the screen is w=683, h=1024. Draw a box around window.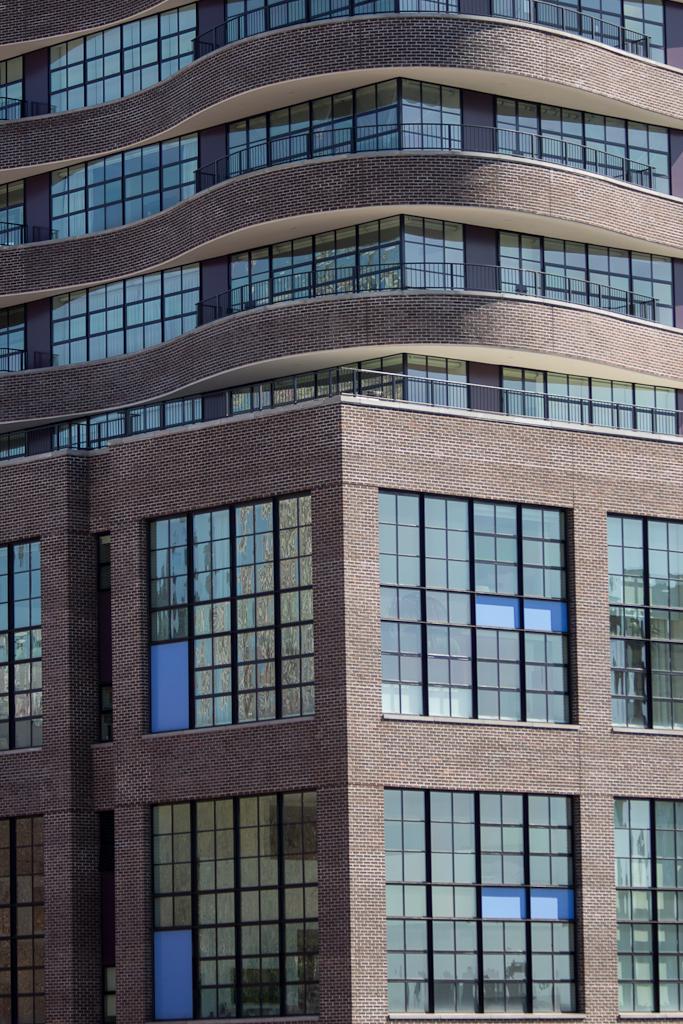
(49, 131, 196, 242).
